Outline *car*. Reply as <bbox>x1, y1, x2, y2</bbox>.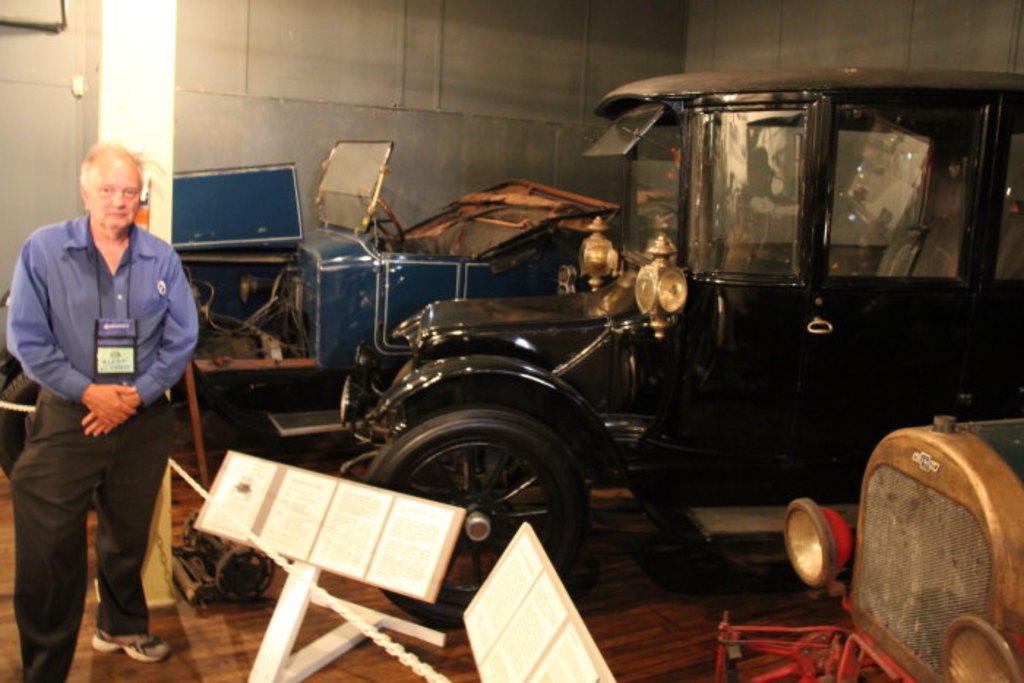
<bbox>338, 72, 1023, 632</bbox>.
